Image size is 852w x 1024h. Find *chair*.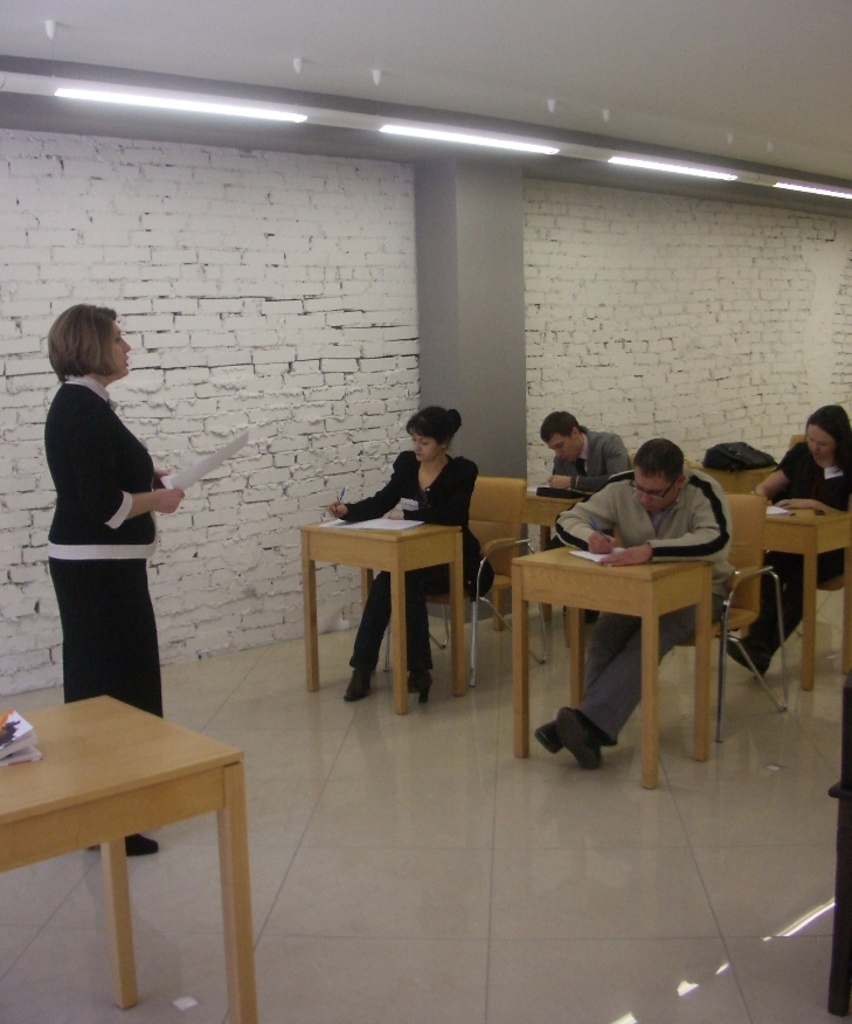
l=437, t=482, r=566, b=694.
